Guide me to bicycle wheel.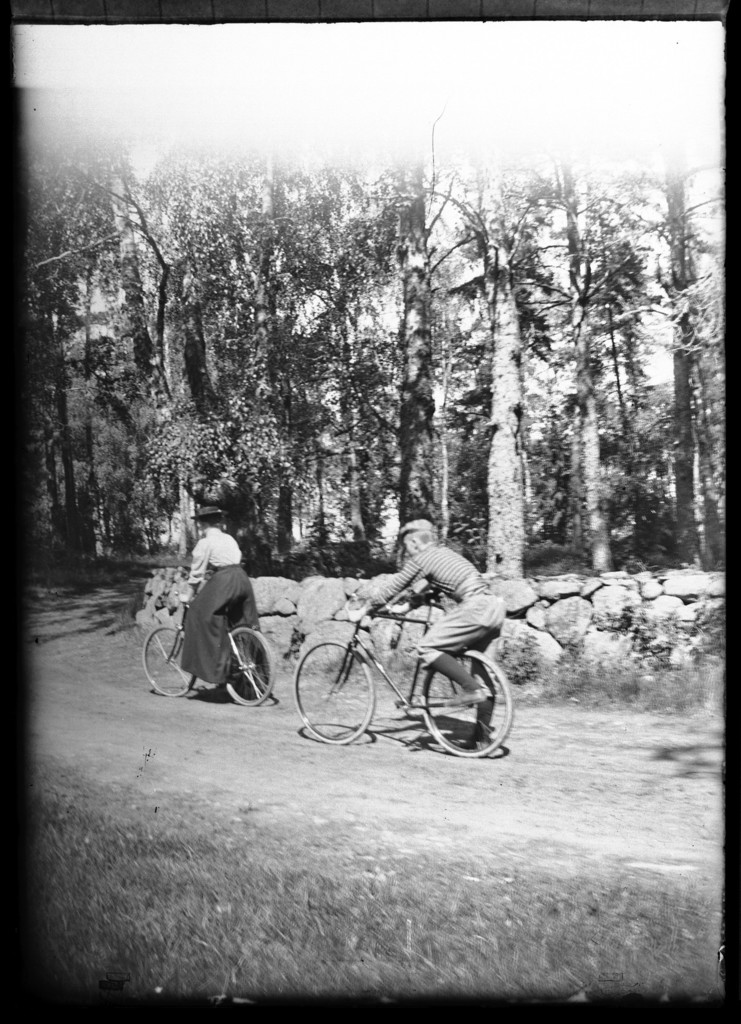
Guidance: (left=293, top=641, right=376, bottom=743).
